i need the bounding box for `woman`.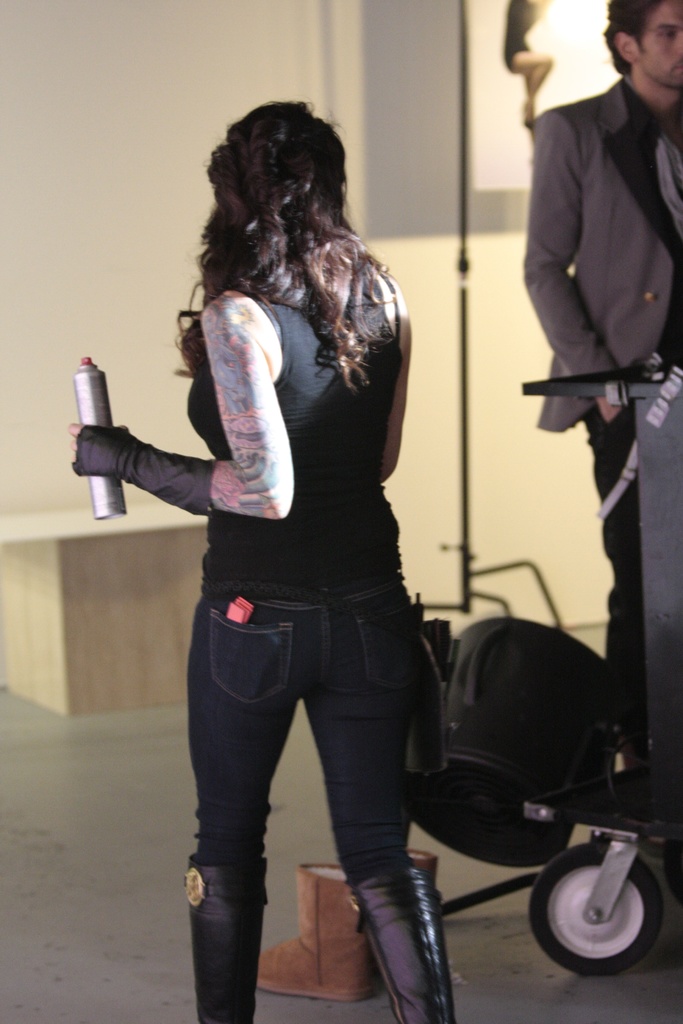
Here it is: <box>133,51,480,1011</box>.
